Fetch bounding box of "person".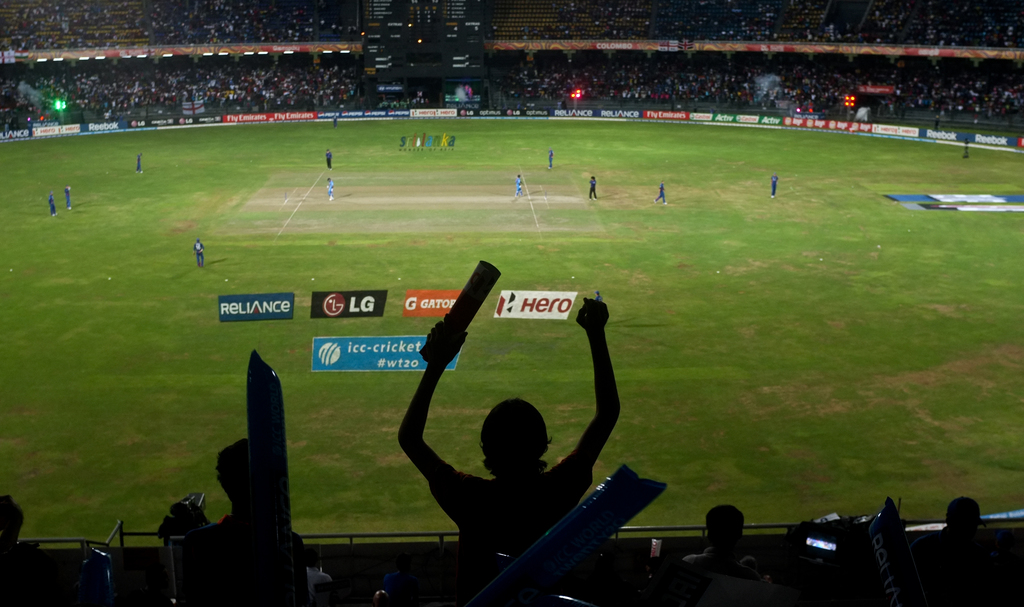
Bbox: box=[774, 174, 778, 202].
